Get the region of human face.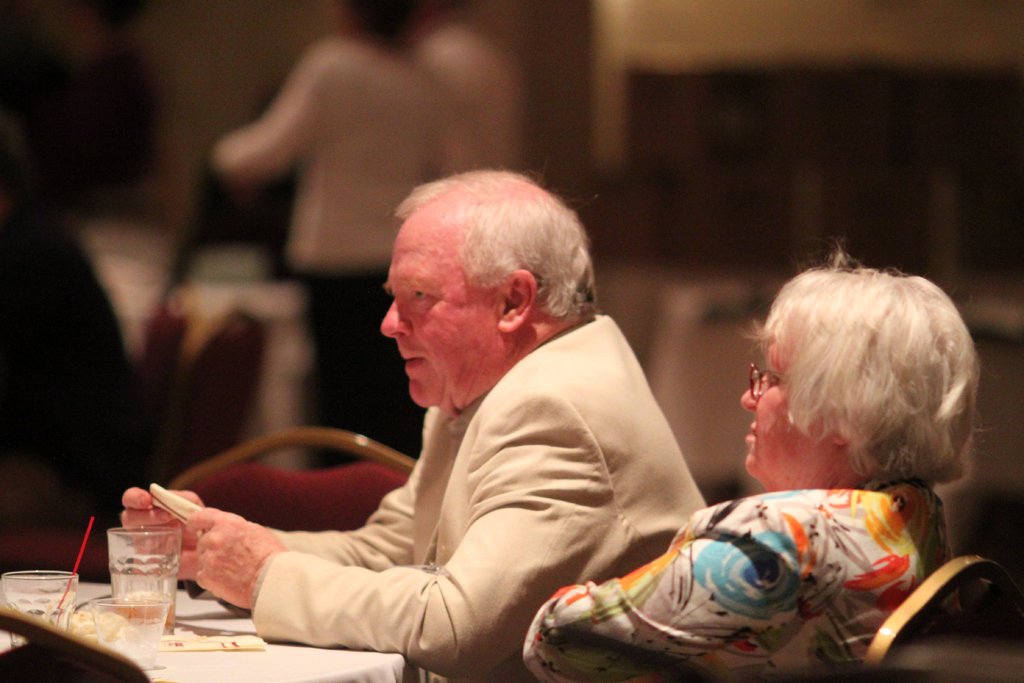
pyautogui.locateOnScreen(383, 220, 497, 409).
